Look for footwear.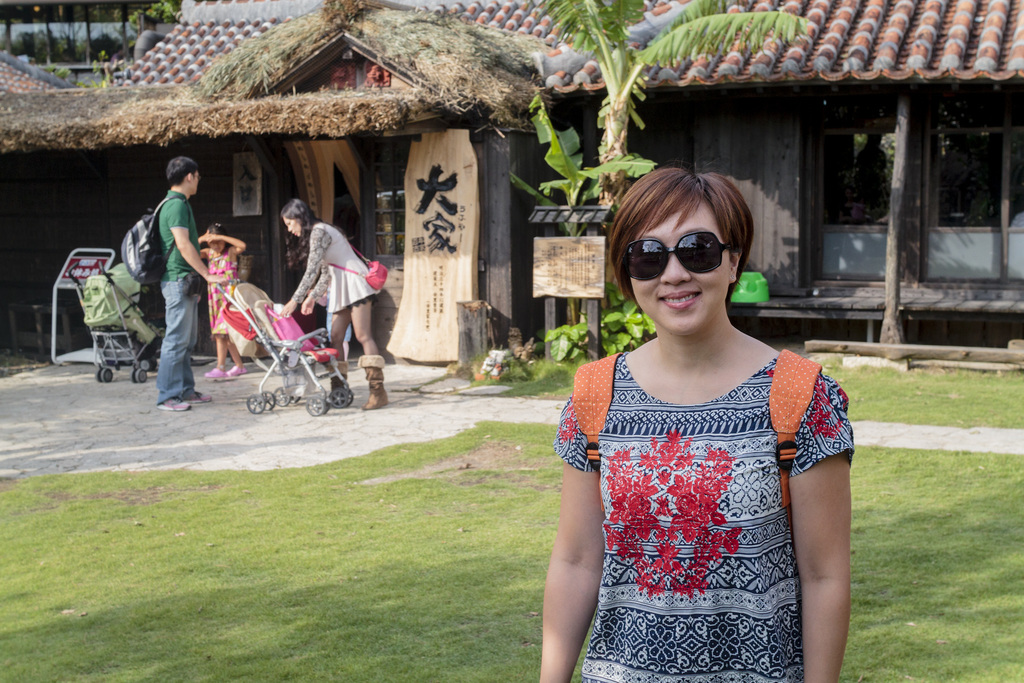
Found: box(202, 367, 228, 378).
